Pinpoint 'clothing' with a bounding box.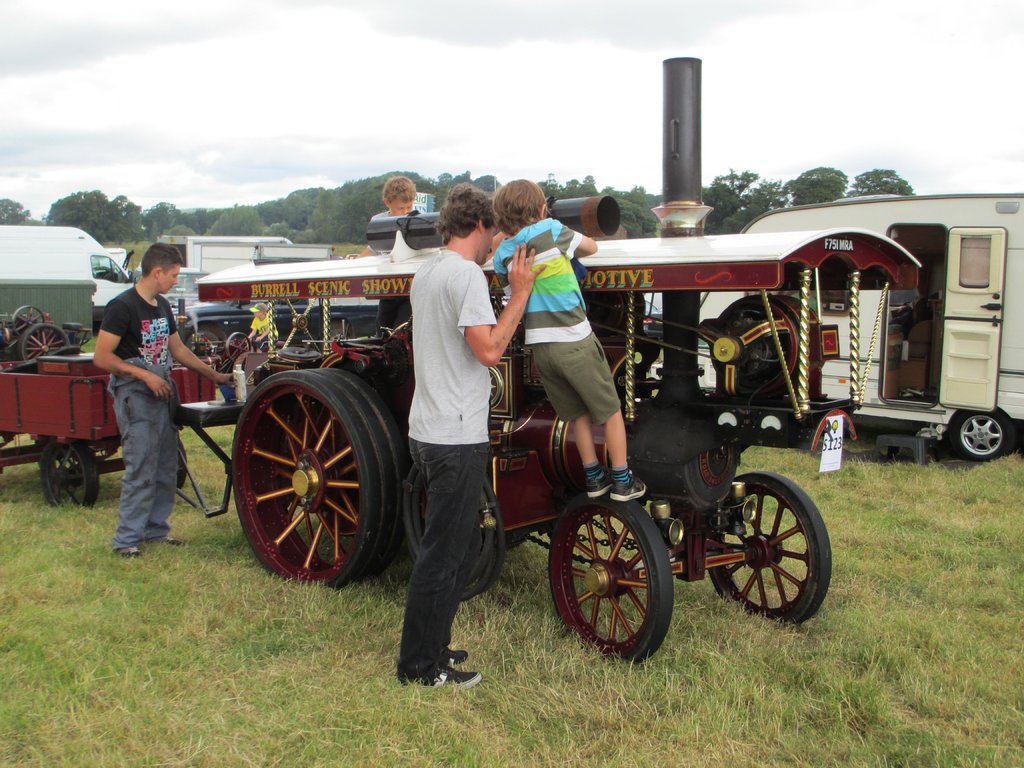
<region>95, 282, 177, 552</region>.
